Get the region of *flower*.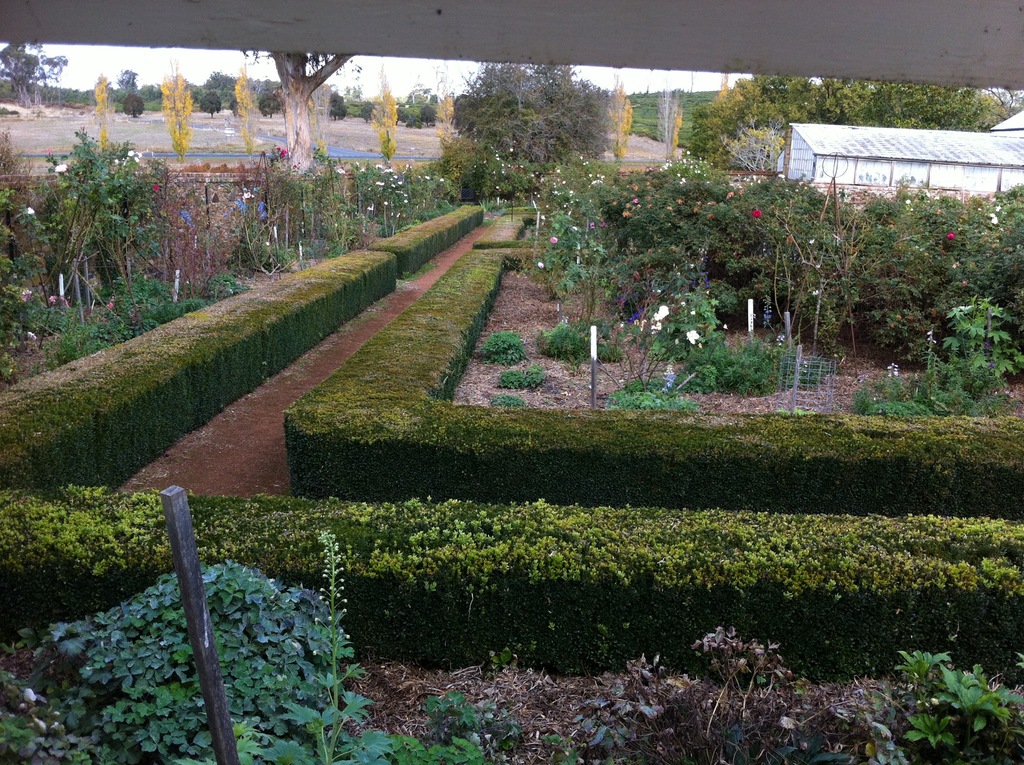
locate(422, 173, 432, 186).
